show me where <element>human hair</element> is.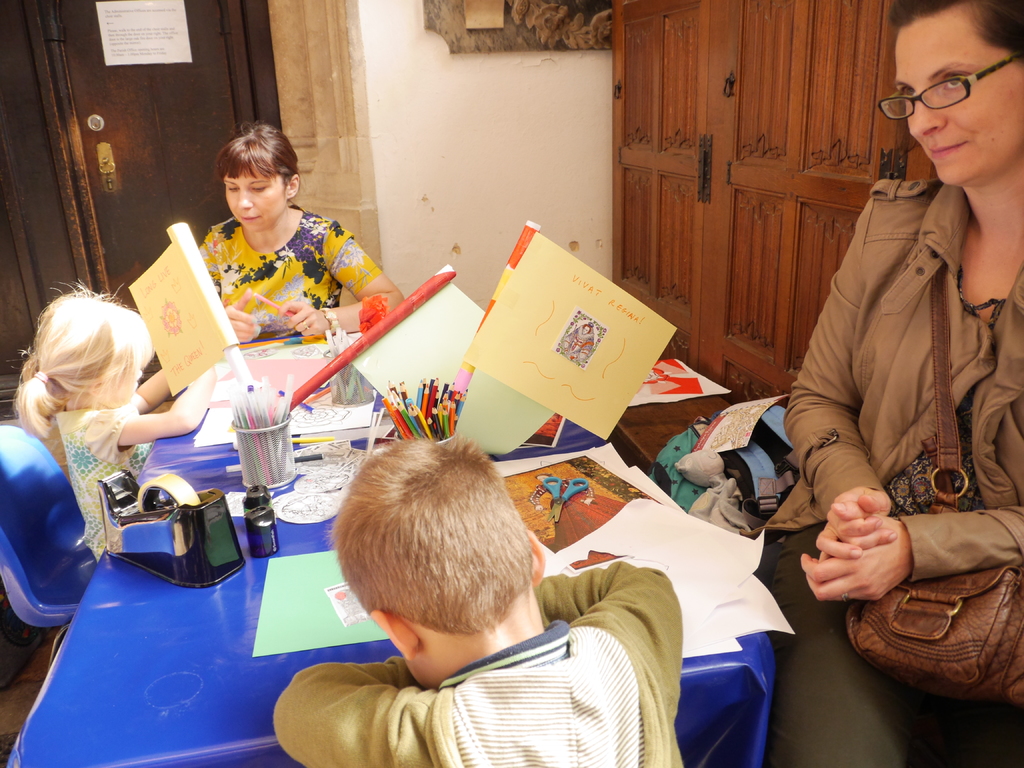
<element>human hair</element> is at locate(888, 0, 1023, 56).
